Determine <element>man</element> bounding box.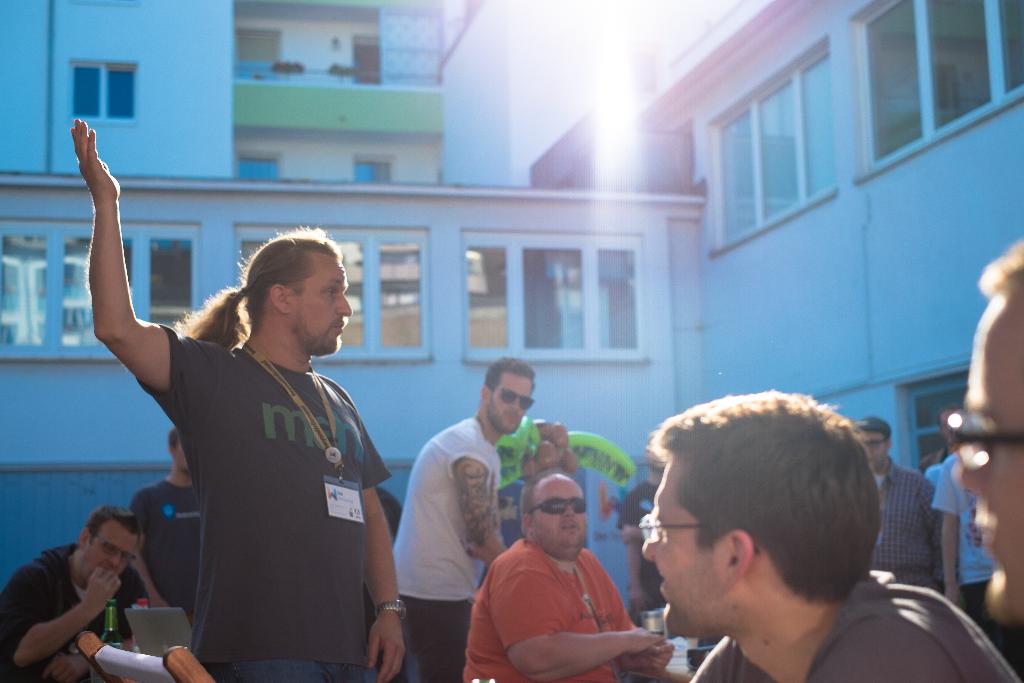
Determined: 0/508/150/682.
